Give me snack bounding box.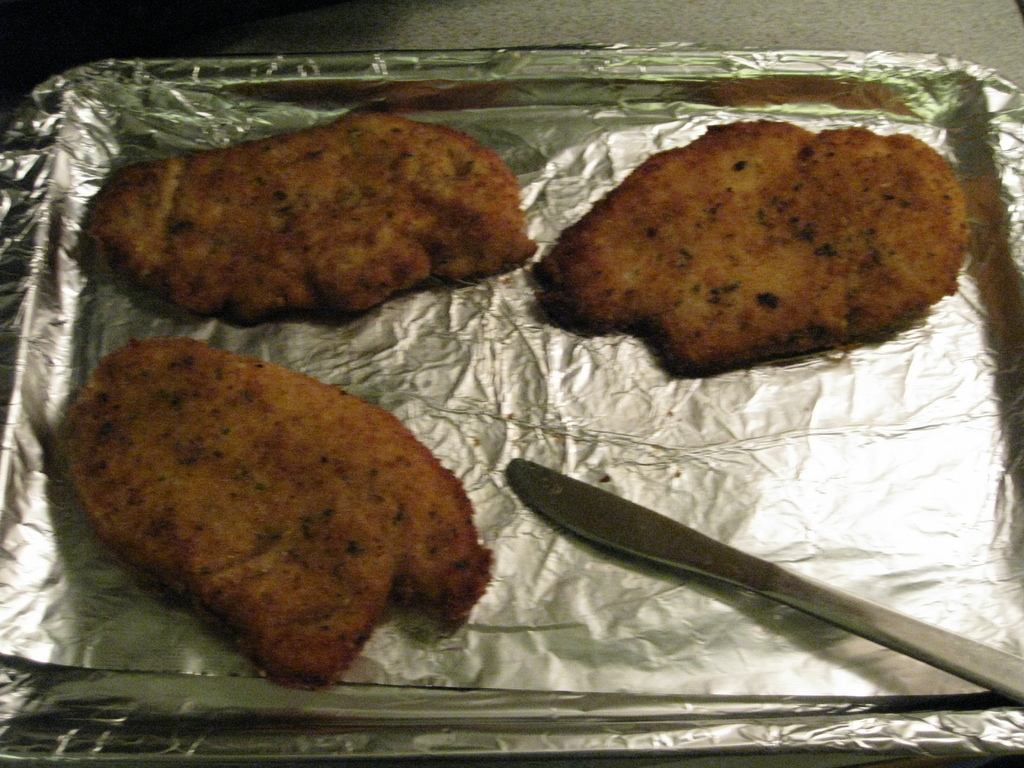
left=533, top=115, right=971, bottom=373.
